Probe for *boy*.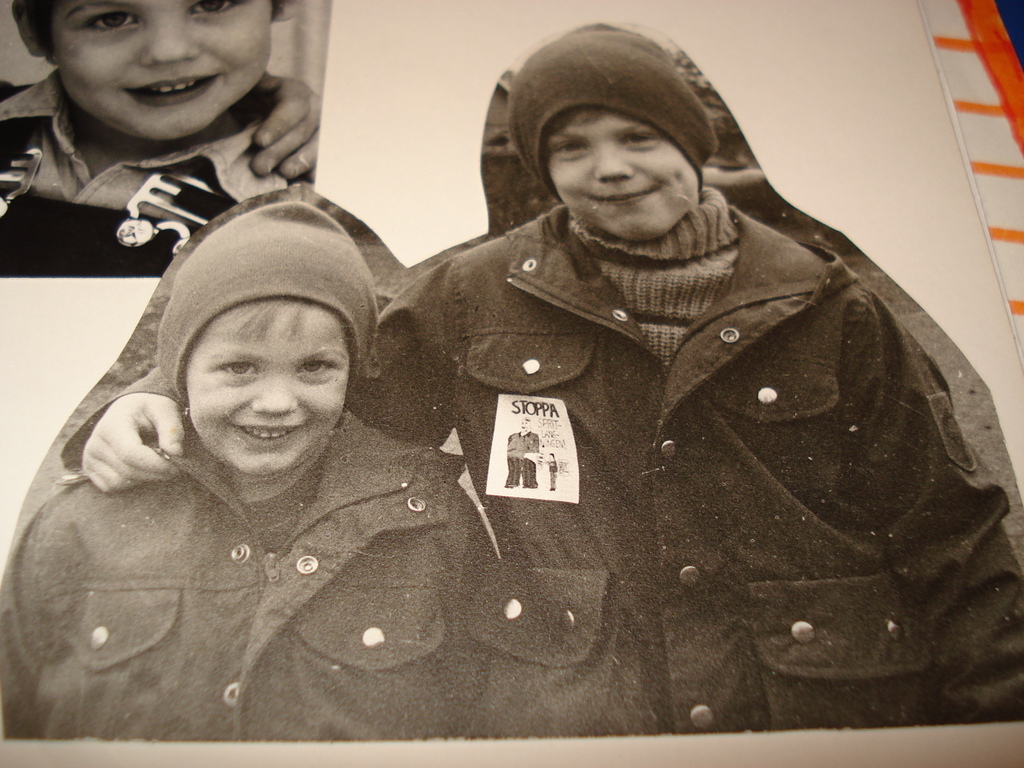
Probe result: <region>62, 28, 1017, 749</region>.
